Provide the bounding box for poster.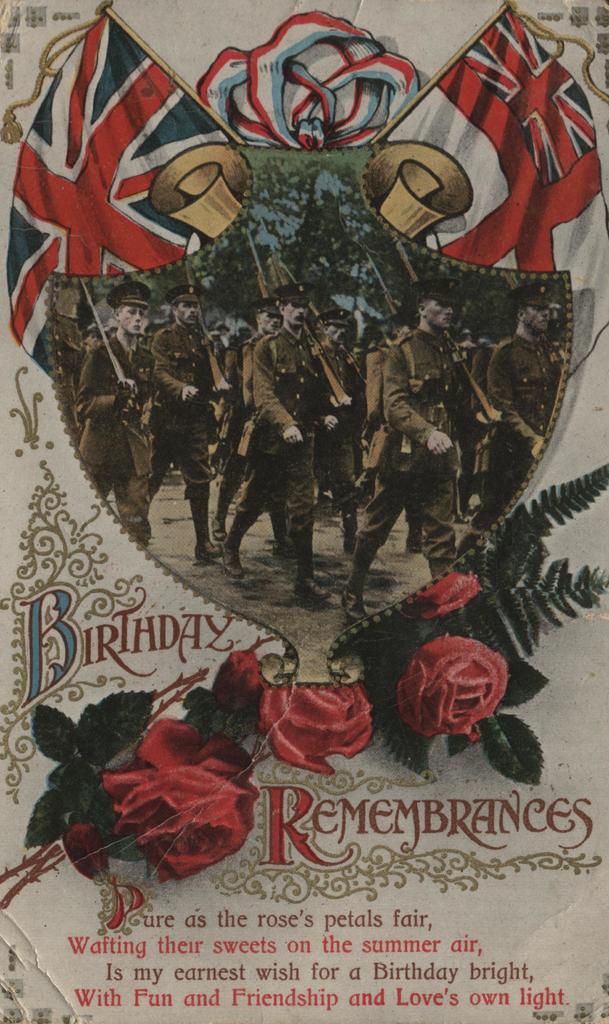
BBox(0, 0, 608, 1023).
